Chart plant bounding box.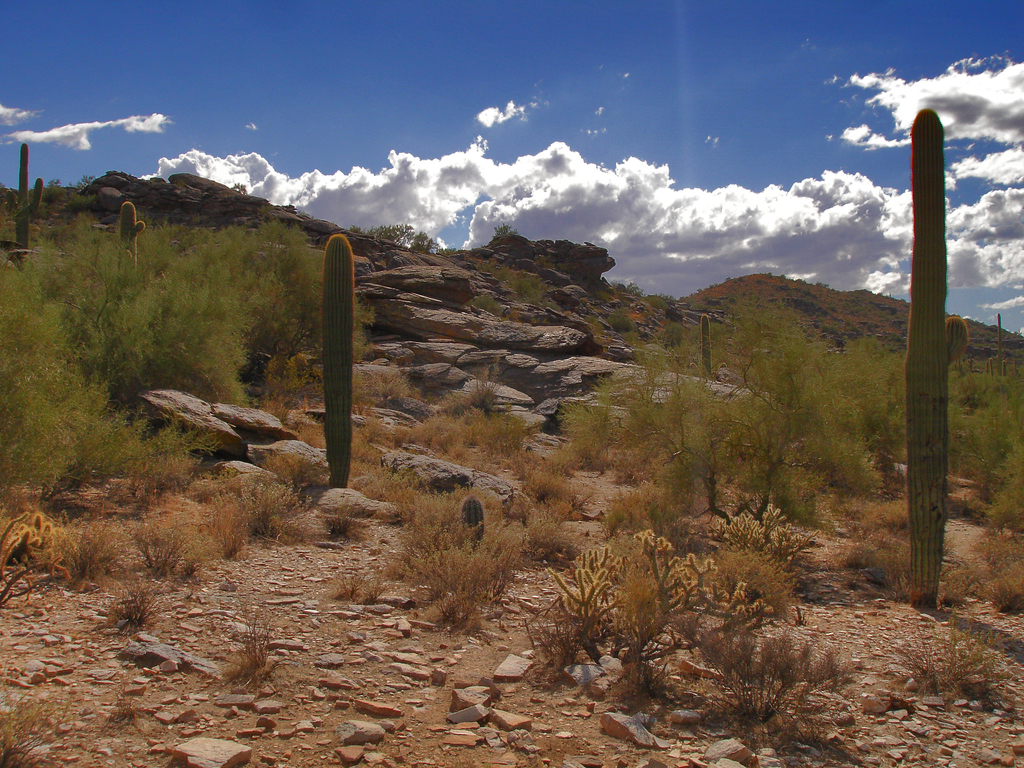
Charted: (left=378, top=454, right=419, bottom=519).
